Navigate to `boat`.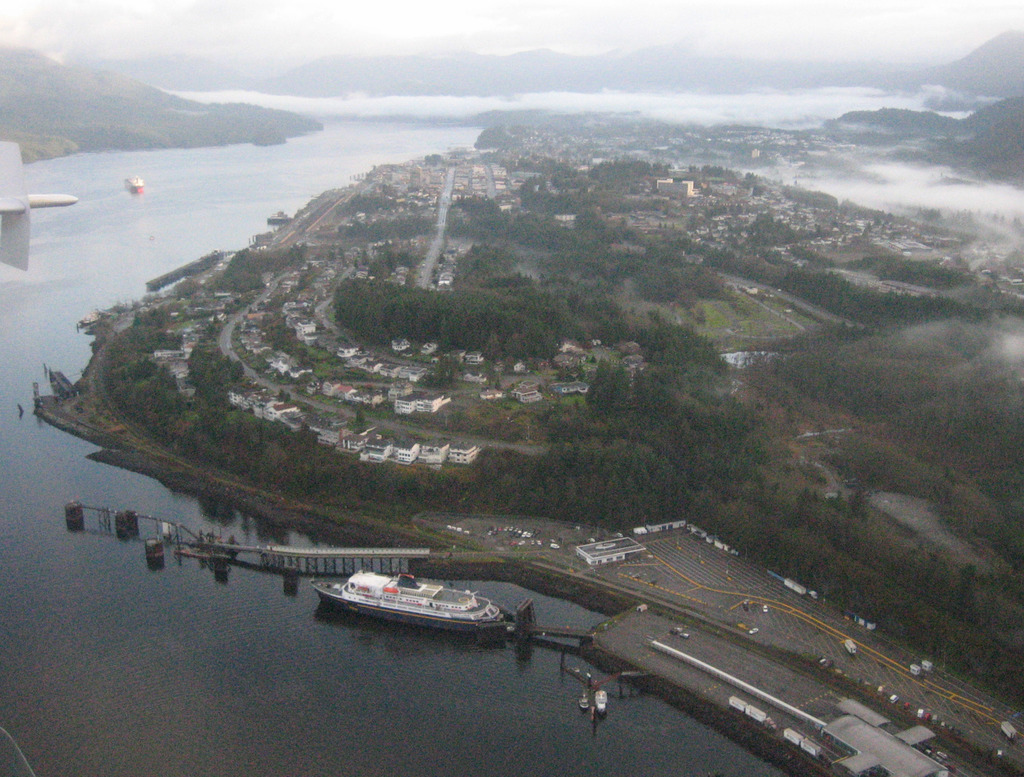
Navigation target: [319, 563, 522, 644].
